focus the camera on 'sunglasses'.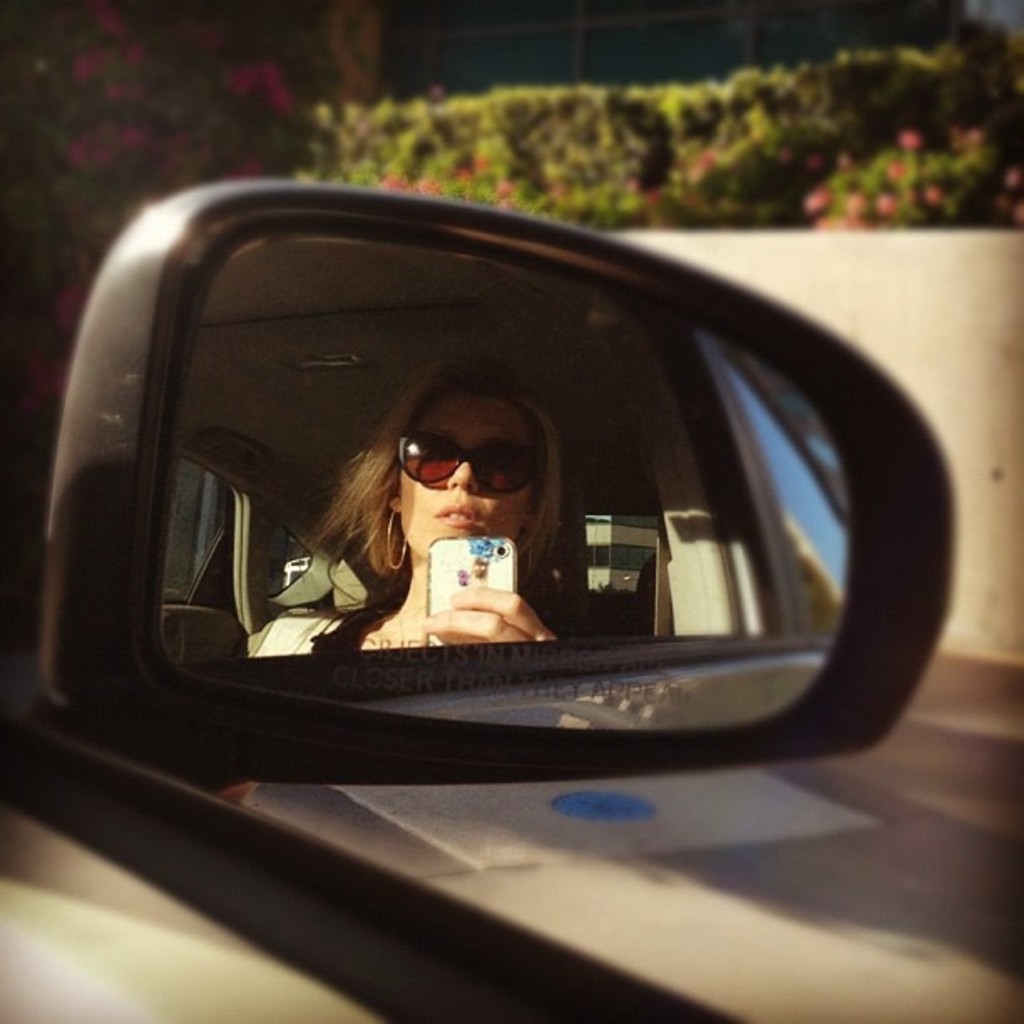
Focus region: bbox(392, 433, 545, 497).
